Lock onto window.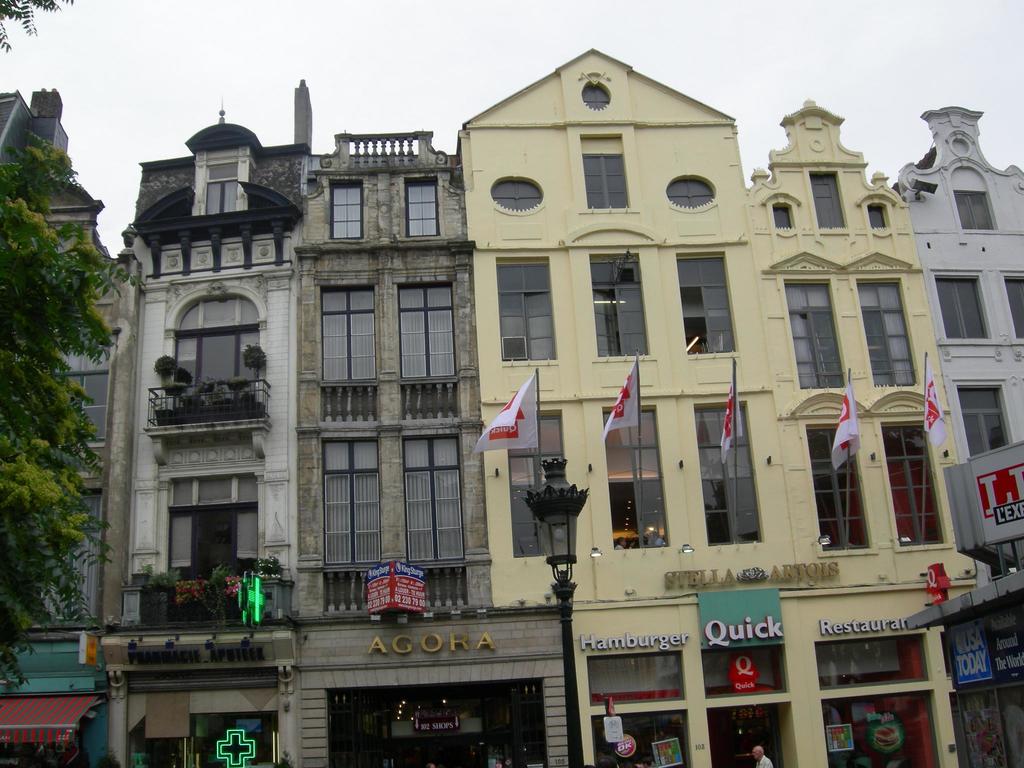
Locked: 948, 185, 996, 225.
